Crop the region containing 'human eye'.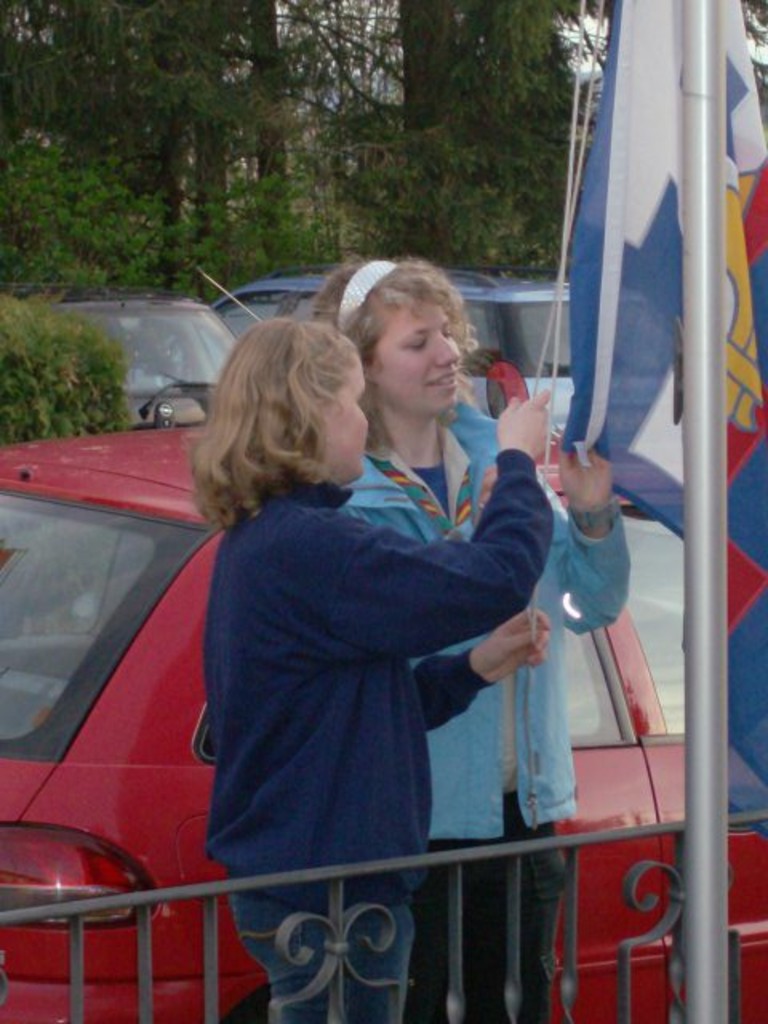
Crop region: box=[405, 336, 427, 350].
